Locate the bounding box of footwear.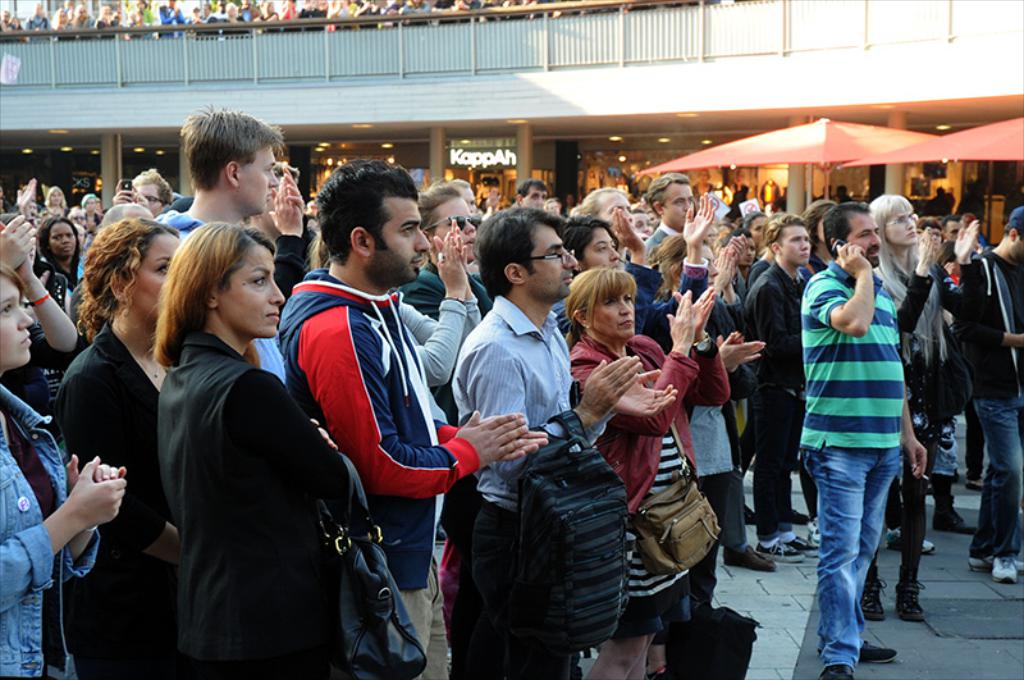
Bounding box: crop(790, 528, 822, 565).
